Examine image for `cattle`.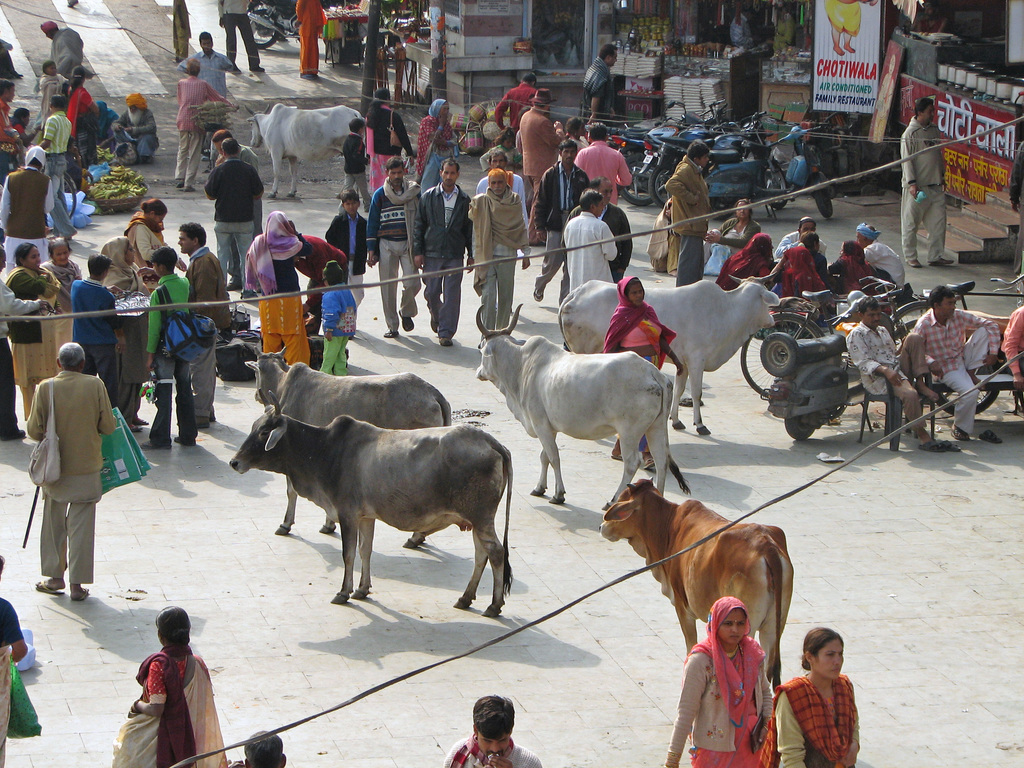
Examination result: select_region(599, 476, 794, 696).
